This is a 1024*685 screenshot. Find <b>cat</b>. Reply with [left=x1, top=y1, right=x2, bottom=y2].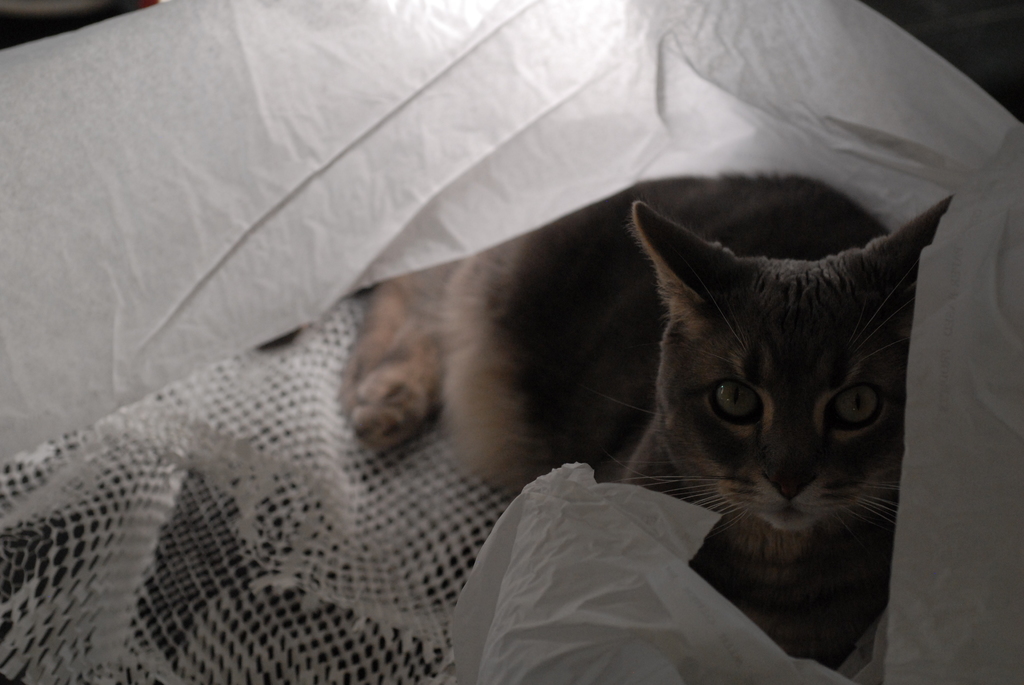
[left=278, top=174, right=954, bottom=670].
